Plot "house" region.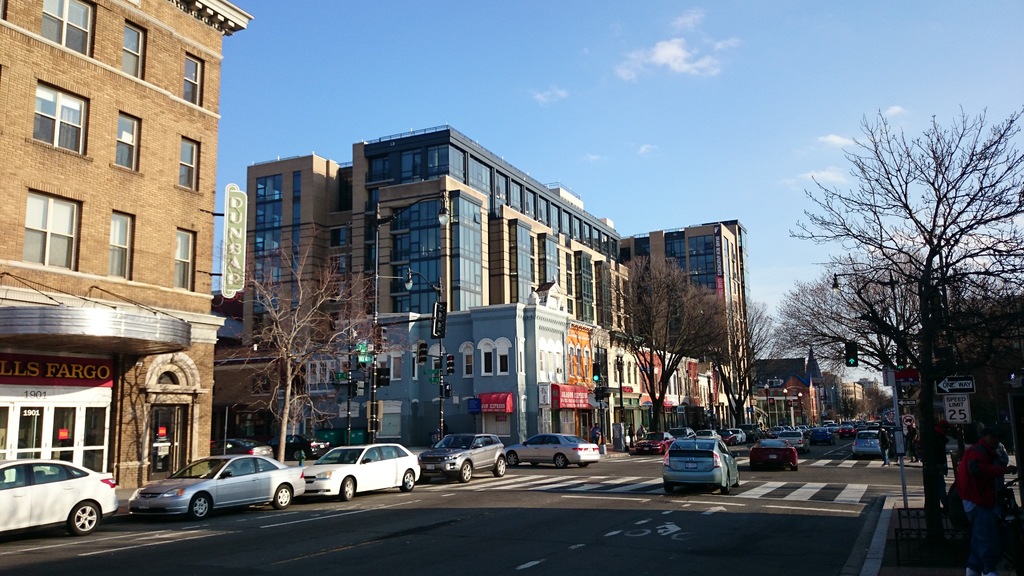
Plotted at detection(808, 355, 842, 415).
